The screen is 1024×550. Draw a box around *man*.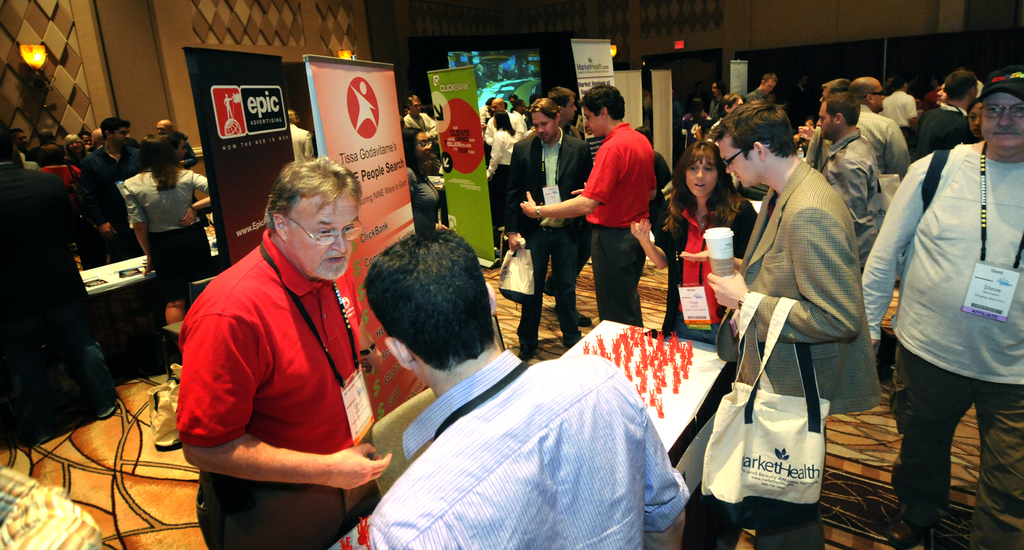
bbox=[162, 129, 185, 166].
